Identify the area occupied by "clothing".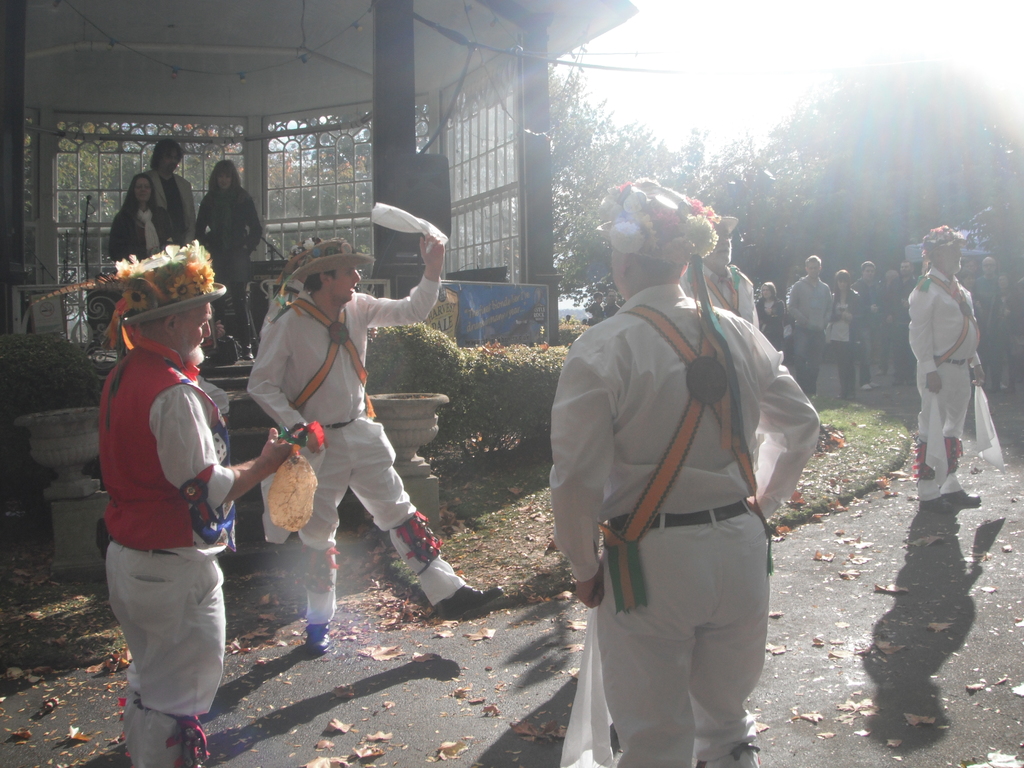
Area: x1=758 y1=298 x2=790 y2=355.
